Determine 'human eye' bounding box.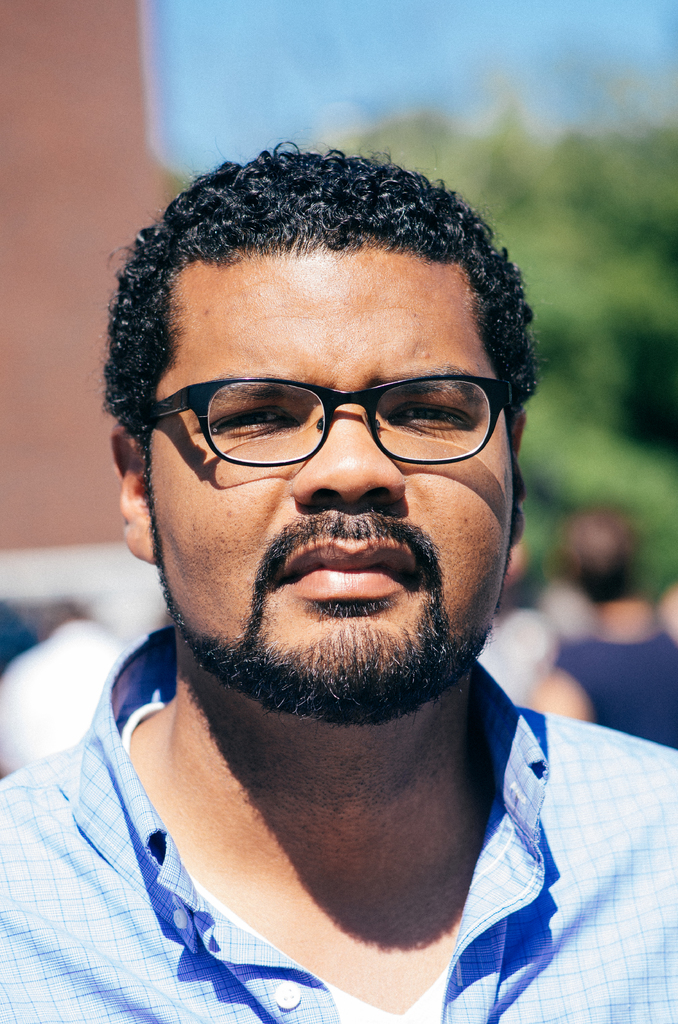
Determined: bbox=[383, 397, 474, 433].
